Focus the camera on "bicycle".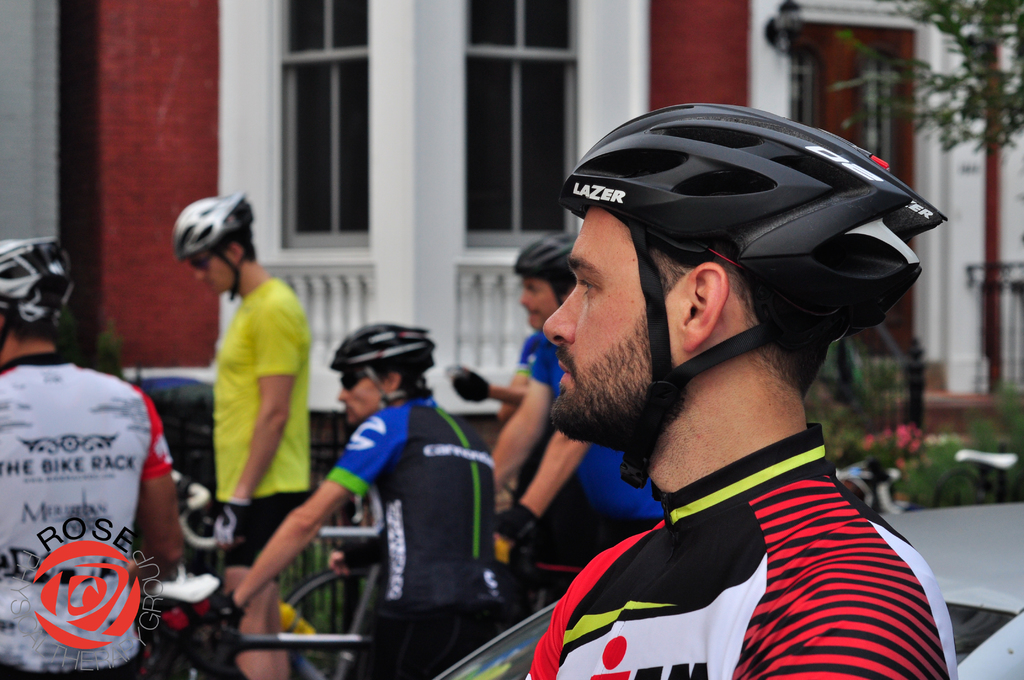
Focus region: rect(153, 494, 506, 679).
